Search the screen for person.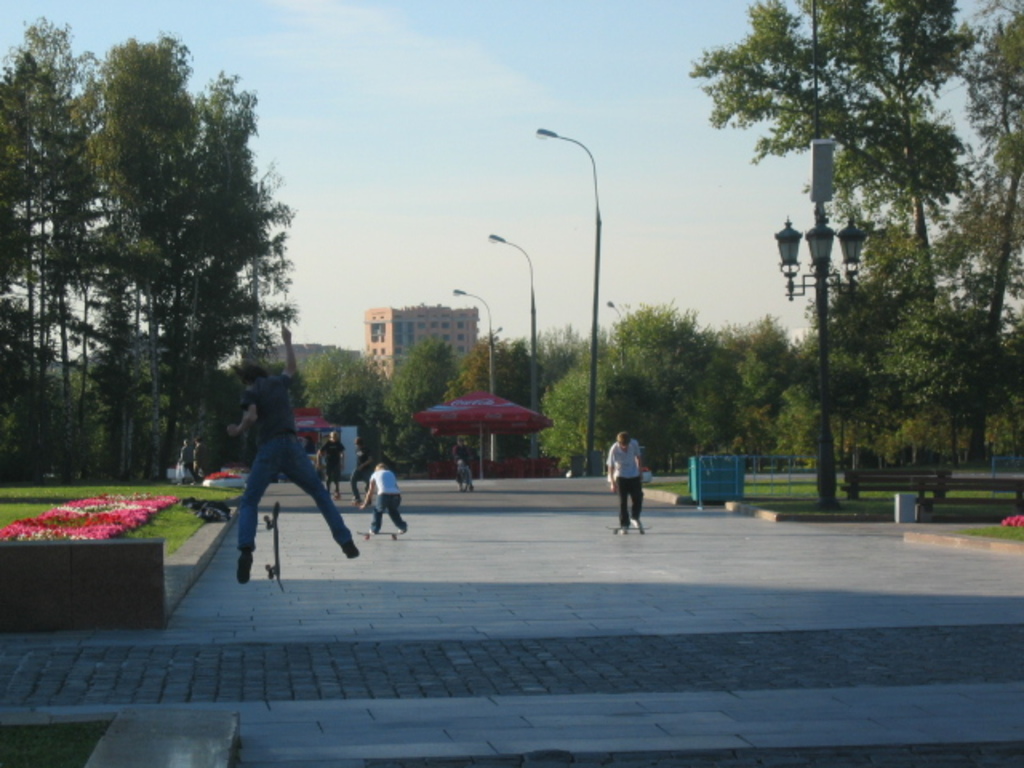
Found at (left=598, top=435, right=645, bottom=539).
